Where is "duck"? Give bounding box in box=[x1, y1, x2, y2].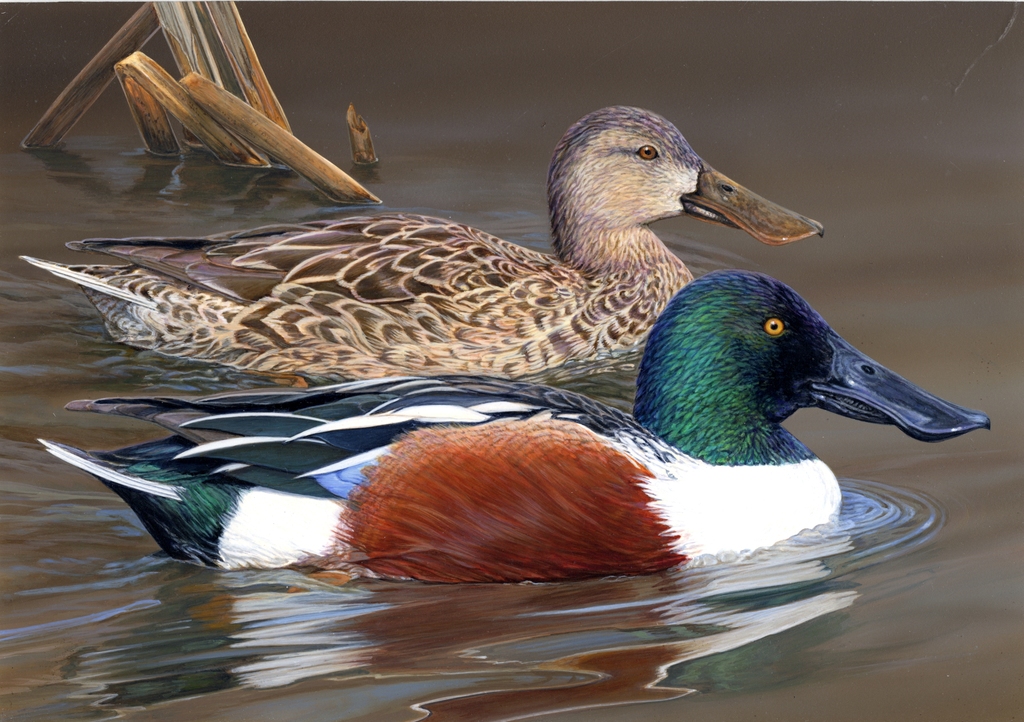
box=[35, 272, 989, 581].
